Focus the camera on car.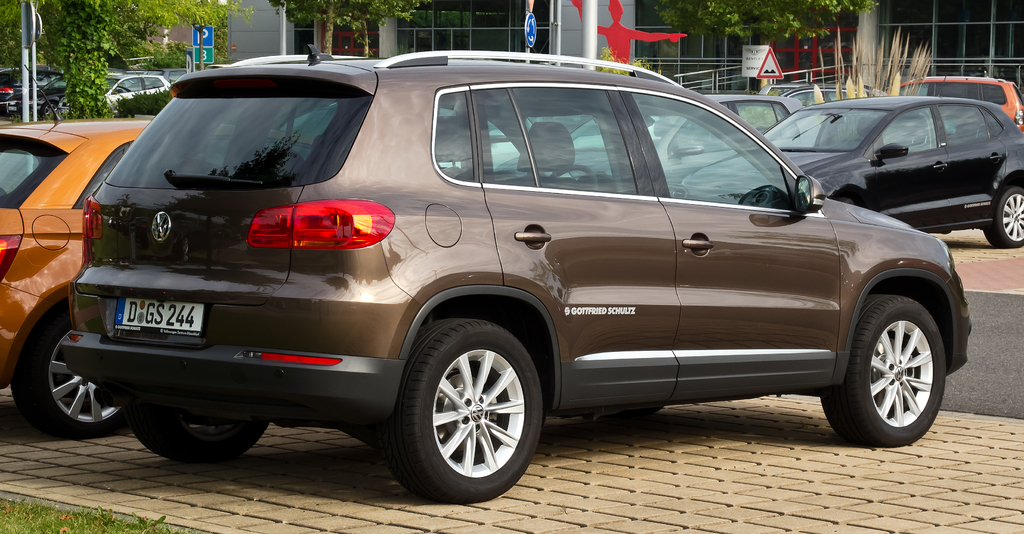
Focus region: [left=51, top=76, right=170, bottom=117].
